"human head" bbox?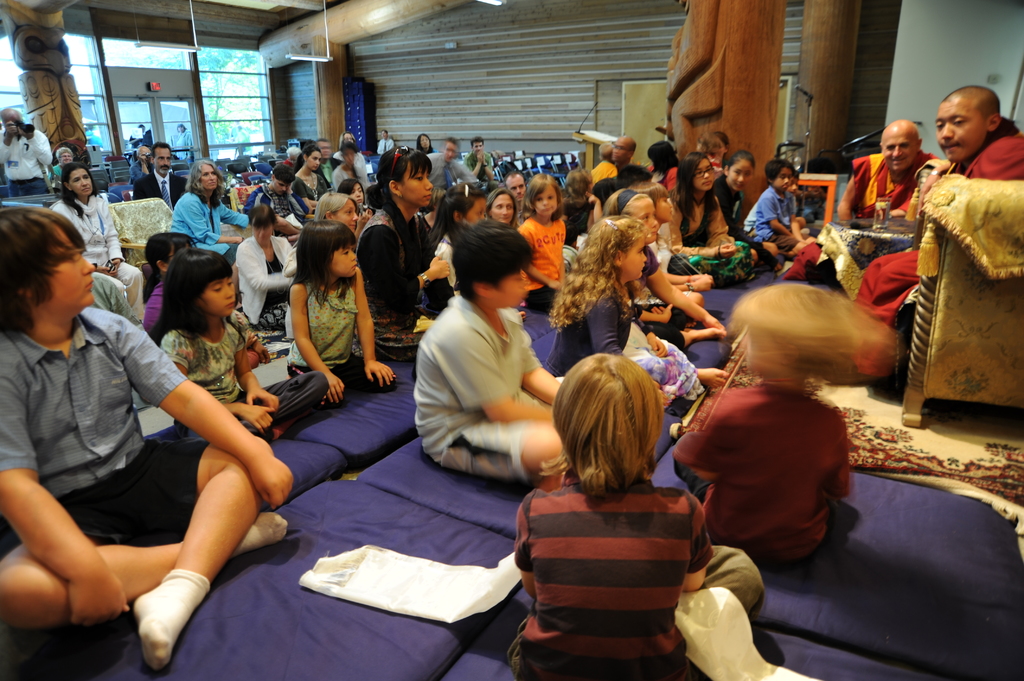
pyautogui.locateOnScreen(136, 144, 149, 158)
